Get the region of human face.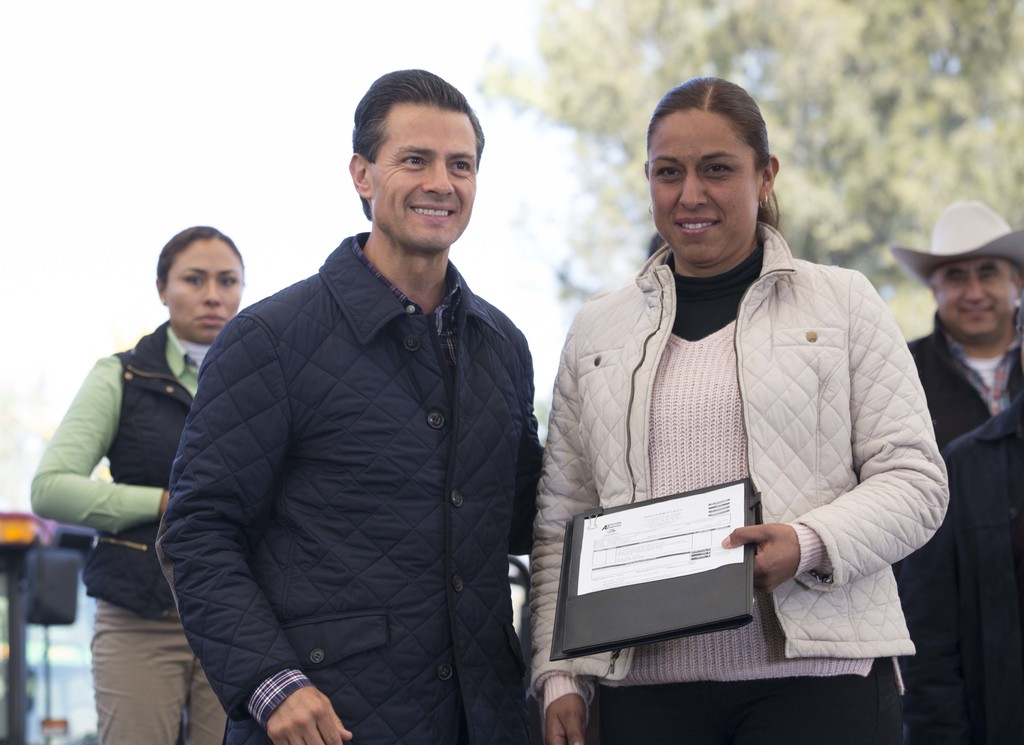
bbox=[166, 237, 237, 339].
